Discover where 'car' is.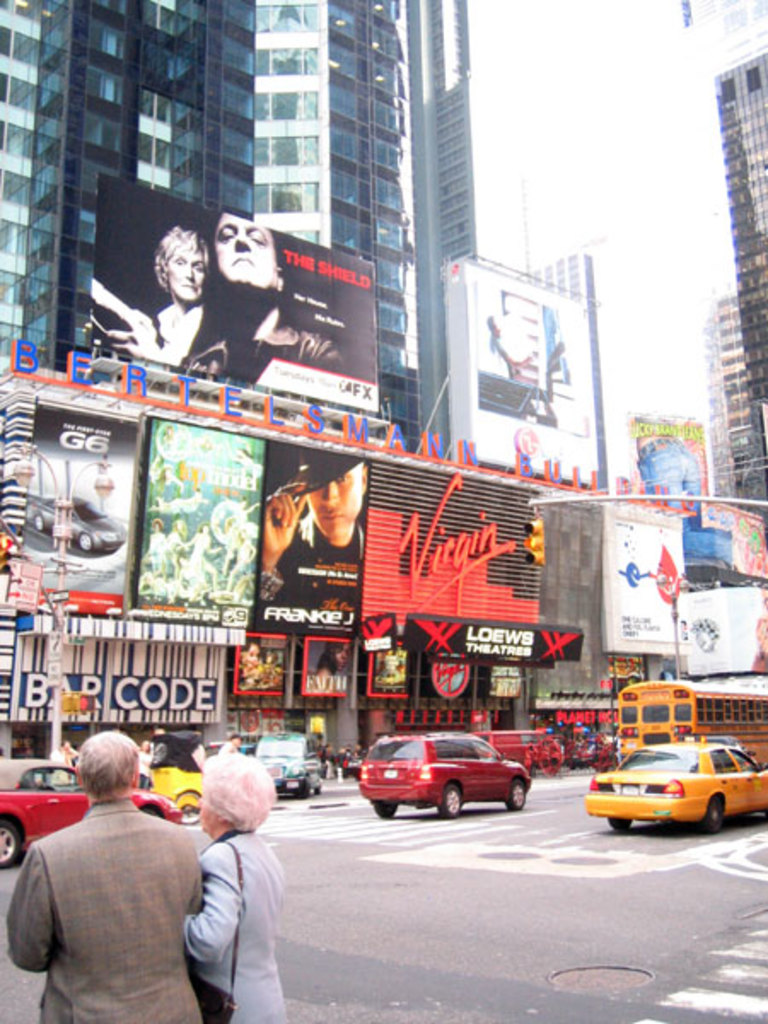
Discovered at 201:741:254:756.
